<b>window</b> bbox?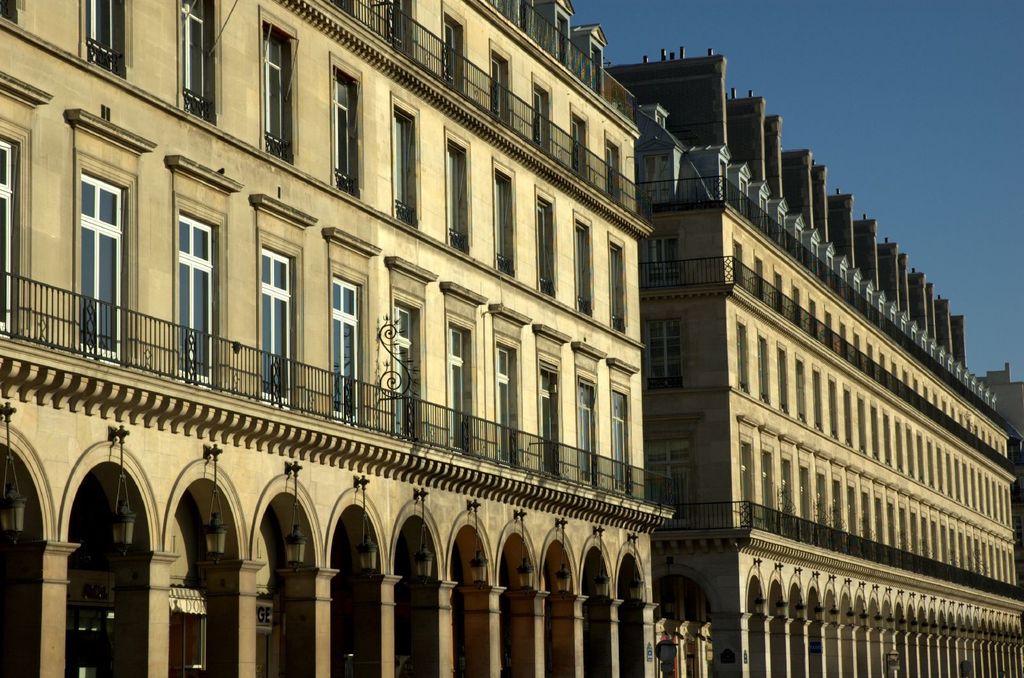
(179,212,211,385)
